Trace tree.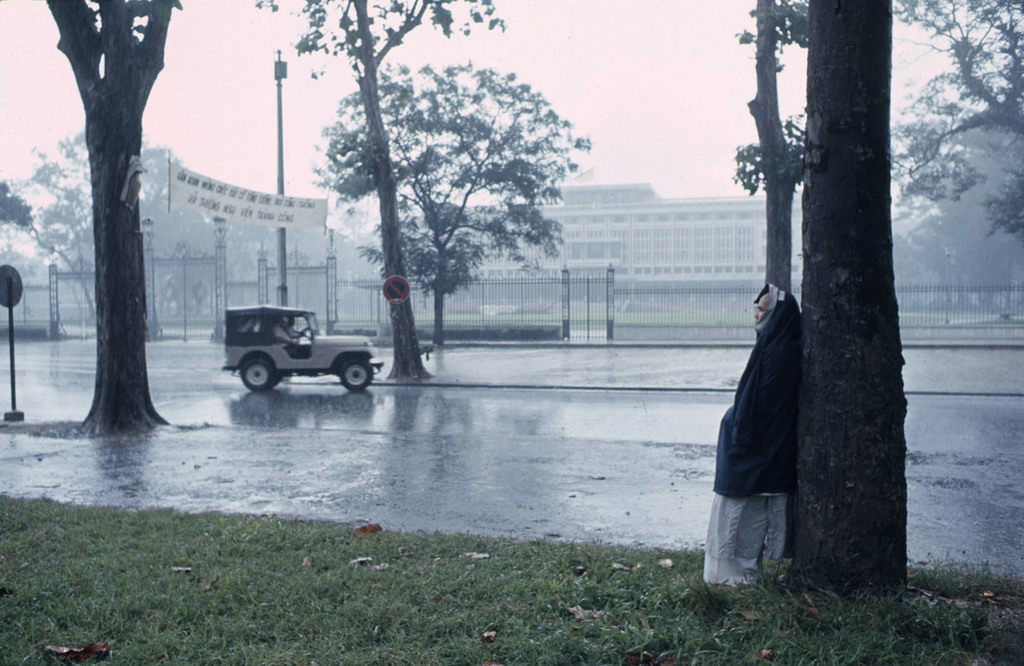
Traced to 786/0/915/599.
